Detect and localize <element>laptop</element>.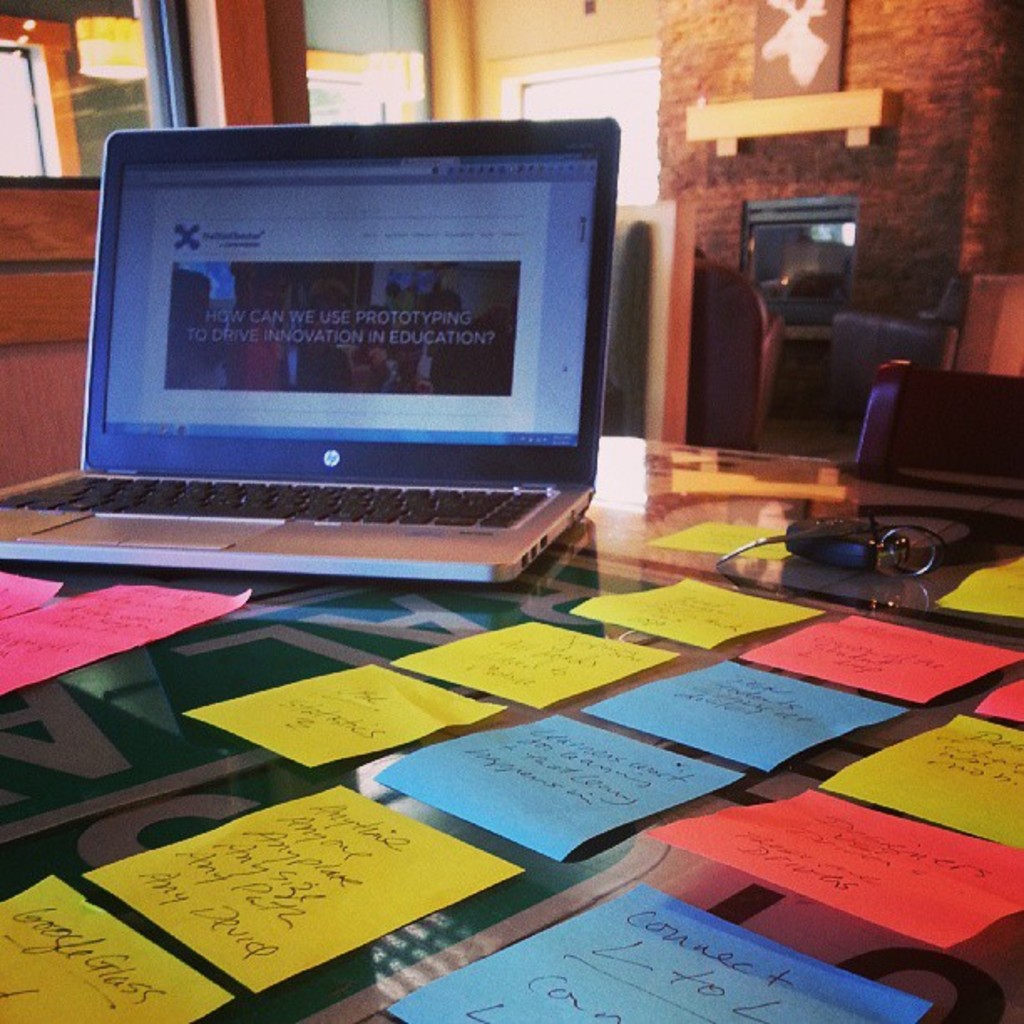
Localized at [left=0, top=119, right=626, bottom=592].
